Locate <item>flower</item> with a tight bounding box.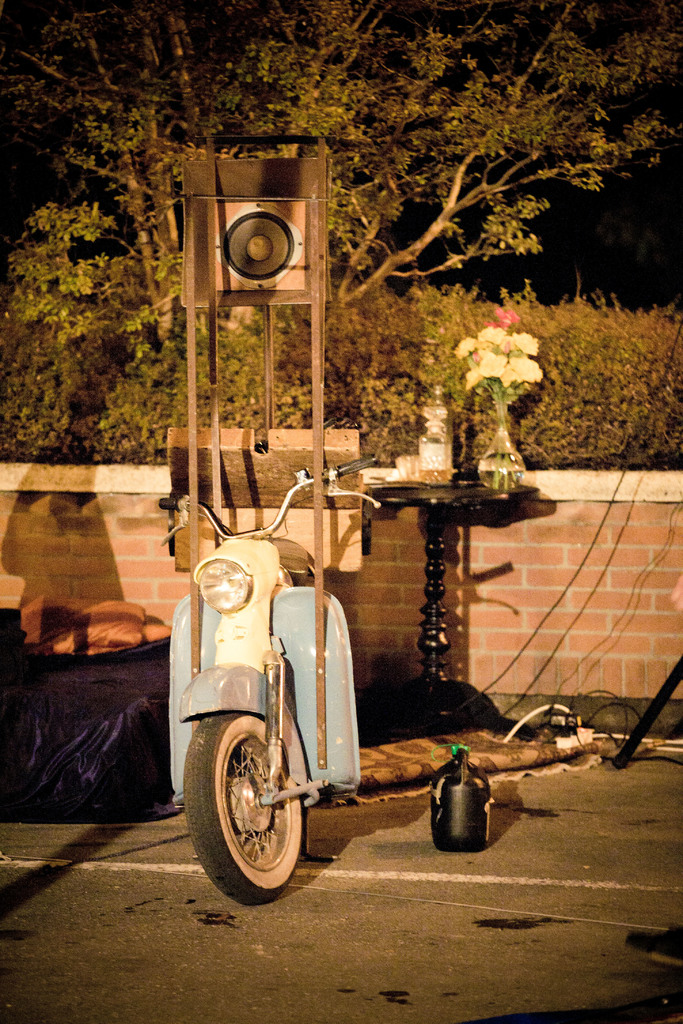
pyautogui.locateOnScreen(456, 331, 488, 363).
